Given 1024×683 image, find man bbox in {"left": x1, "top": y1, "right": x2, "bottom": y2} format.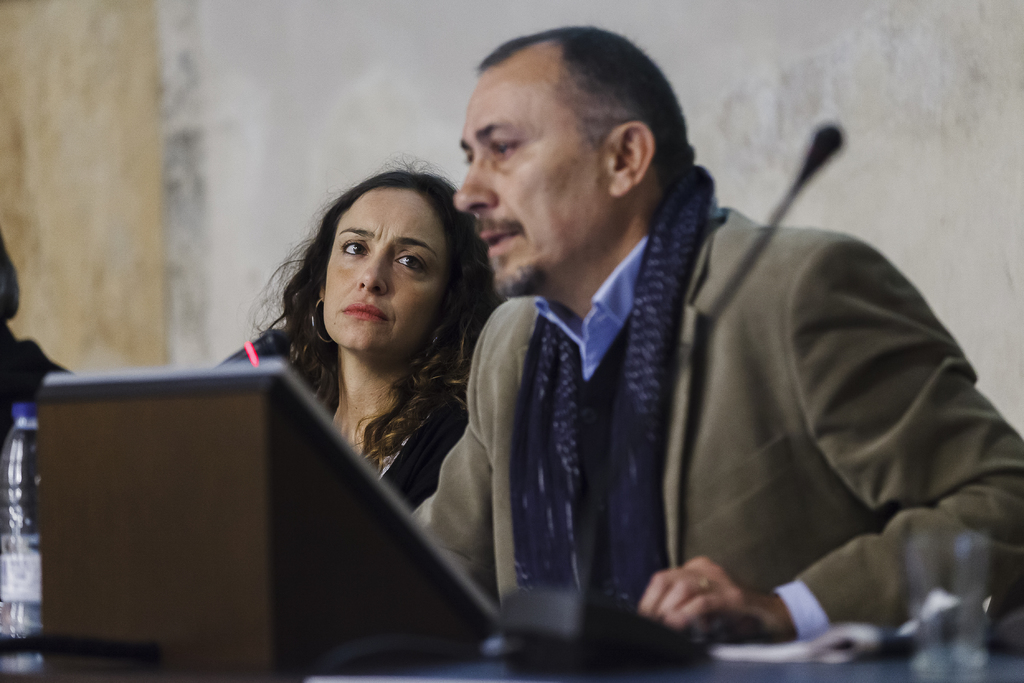
{"left": 336, "top": 54, "right": 974, "bottom": 656}.
